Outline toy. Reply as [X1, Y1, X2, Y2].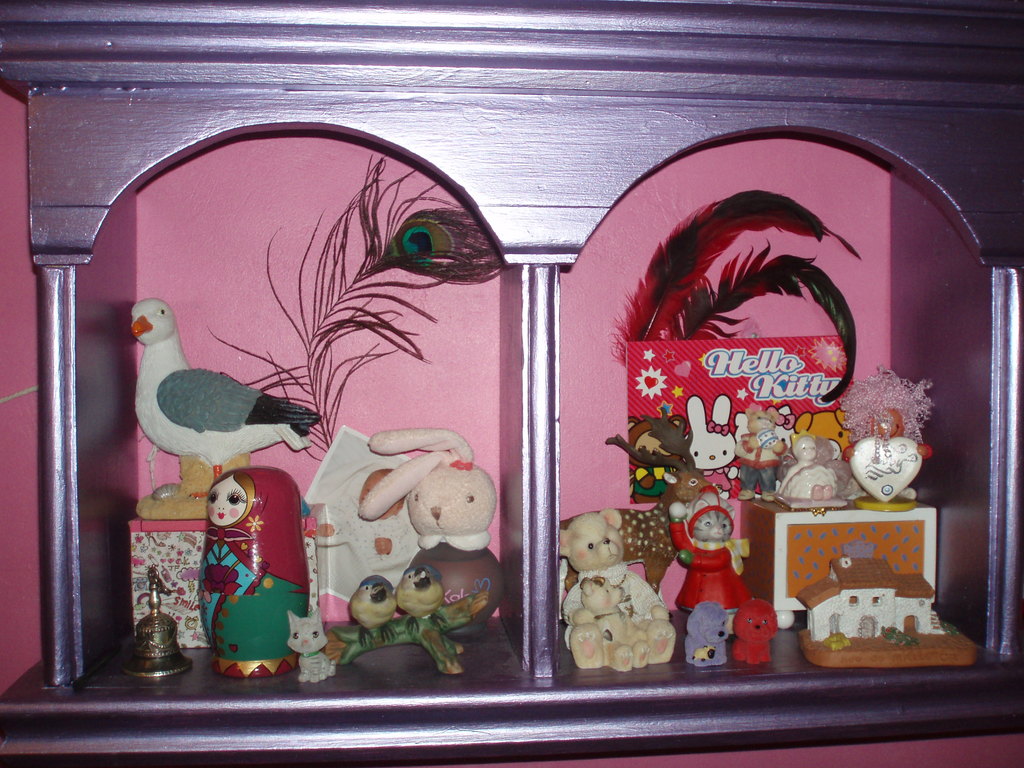
[558, 511, 680, 671].
